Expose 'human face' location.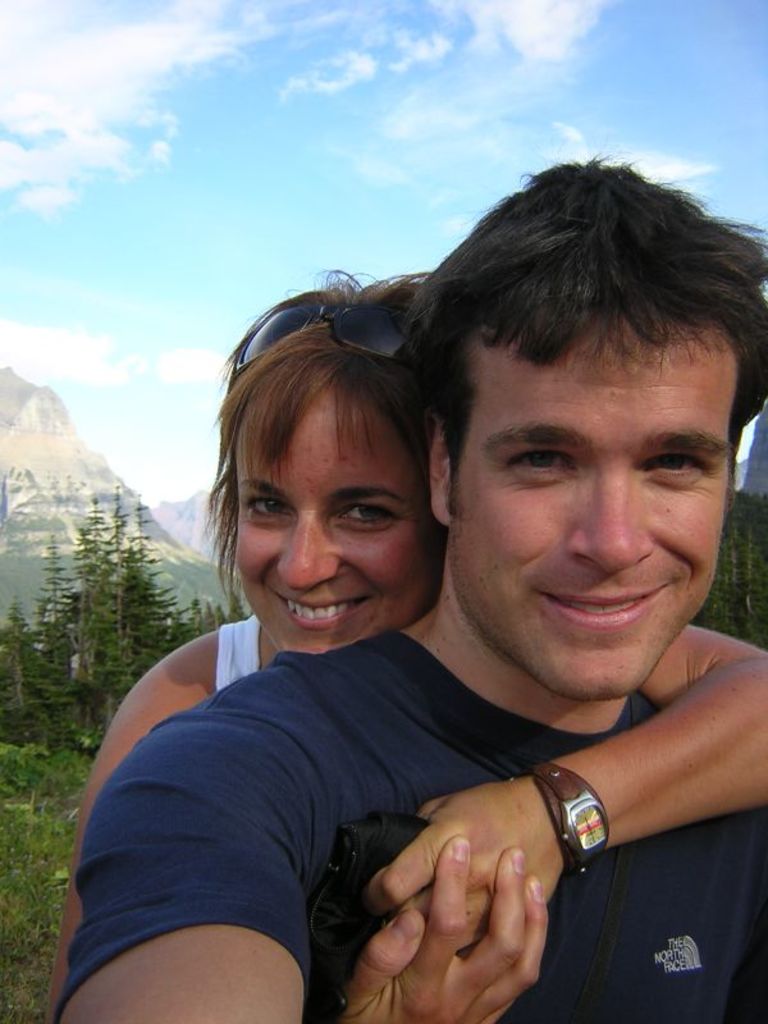
Exposed at (233,390,426,655).
